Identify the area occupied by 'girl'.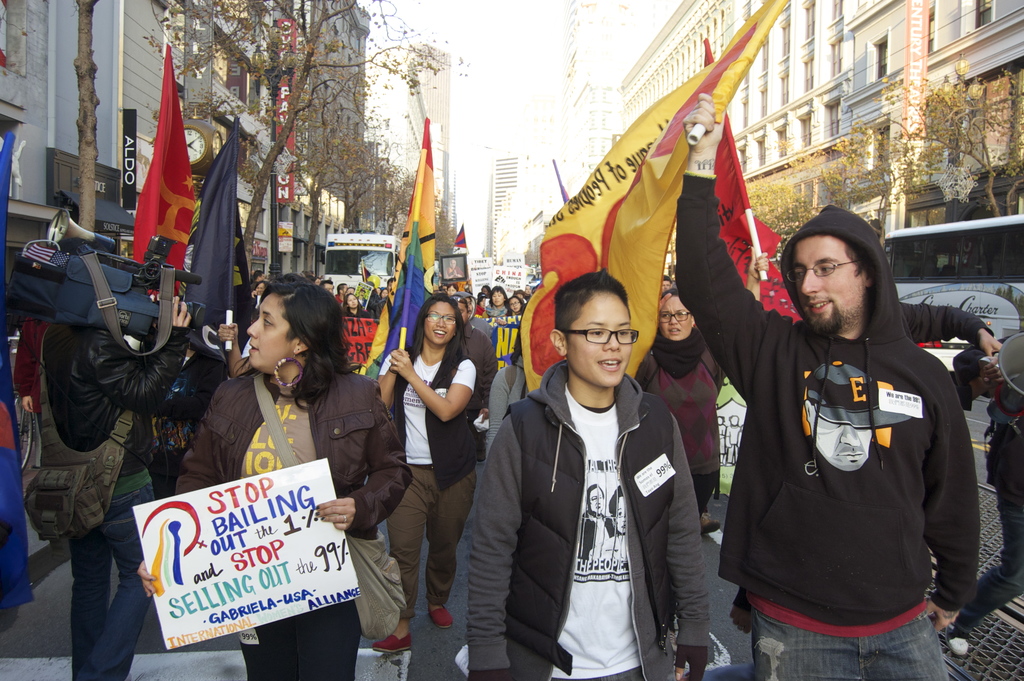
Area: 248:276:269:322.
